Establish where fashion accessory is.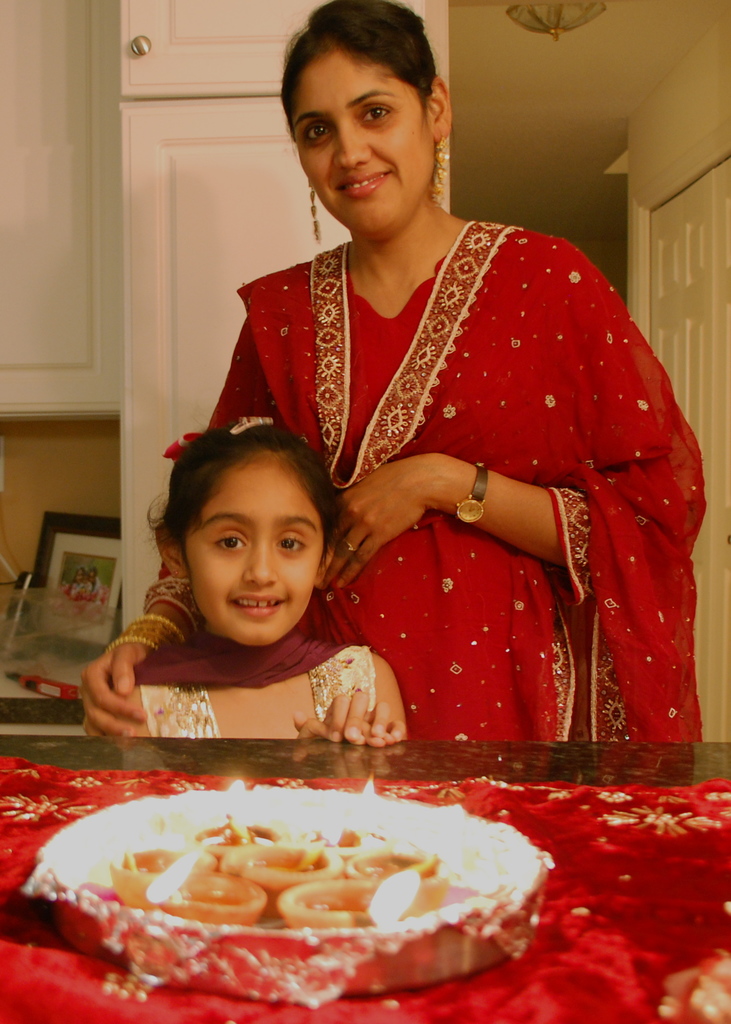
Established at [left=311, top=190, right=322, bottom=248].
